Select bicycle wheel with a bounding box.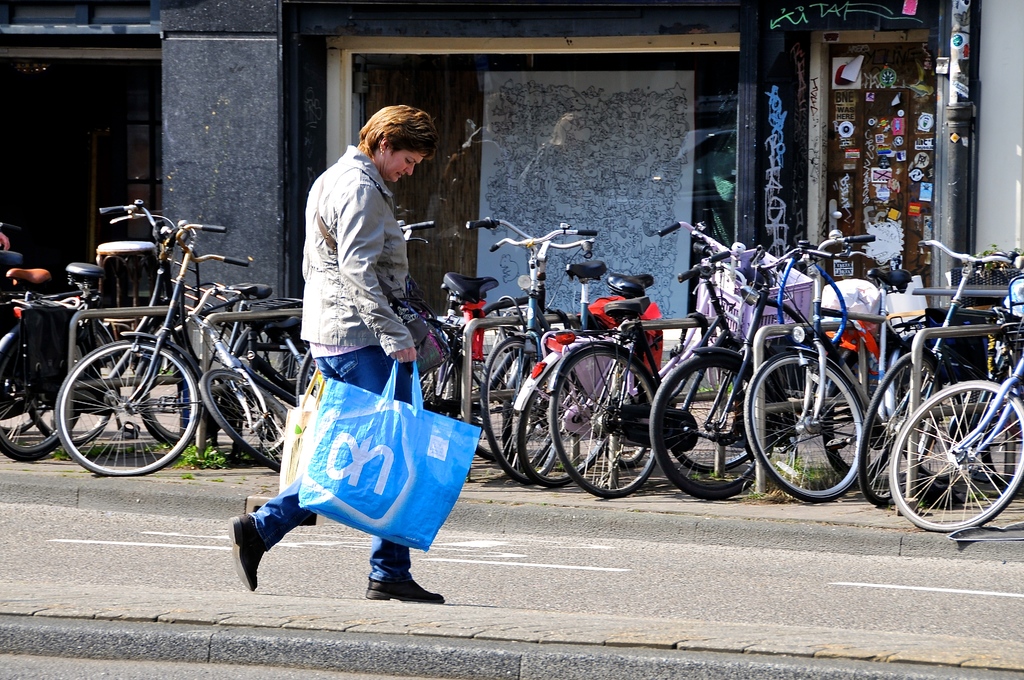
[198,365,291,471].
